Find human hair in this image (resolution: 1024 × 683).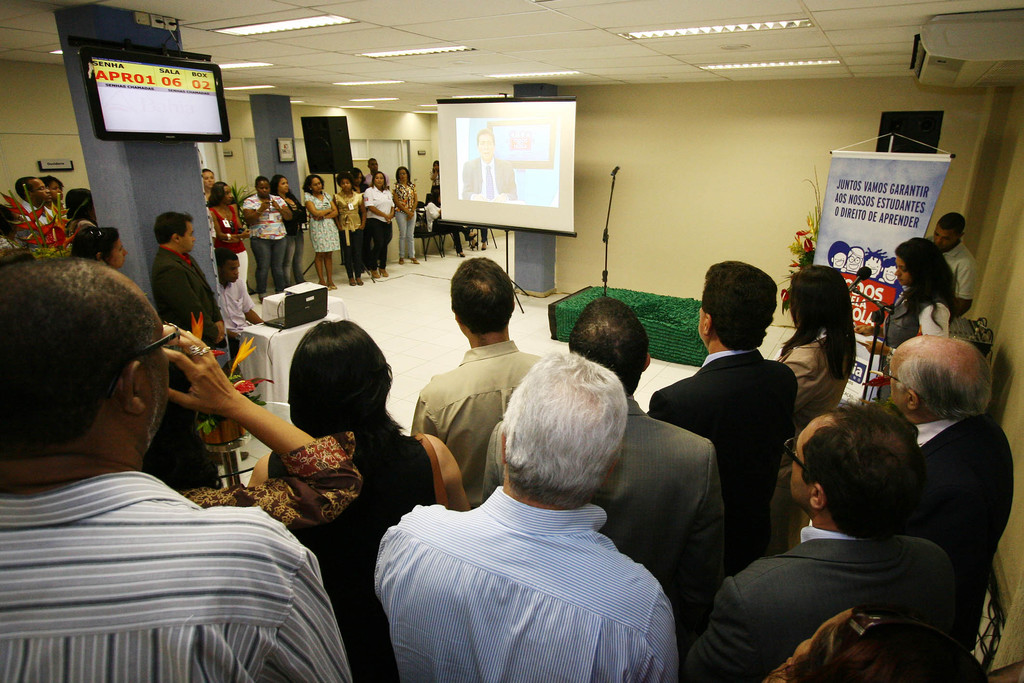
273,174,291,196.
